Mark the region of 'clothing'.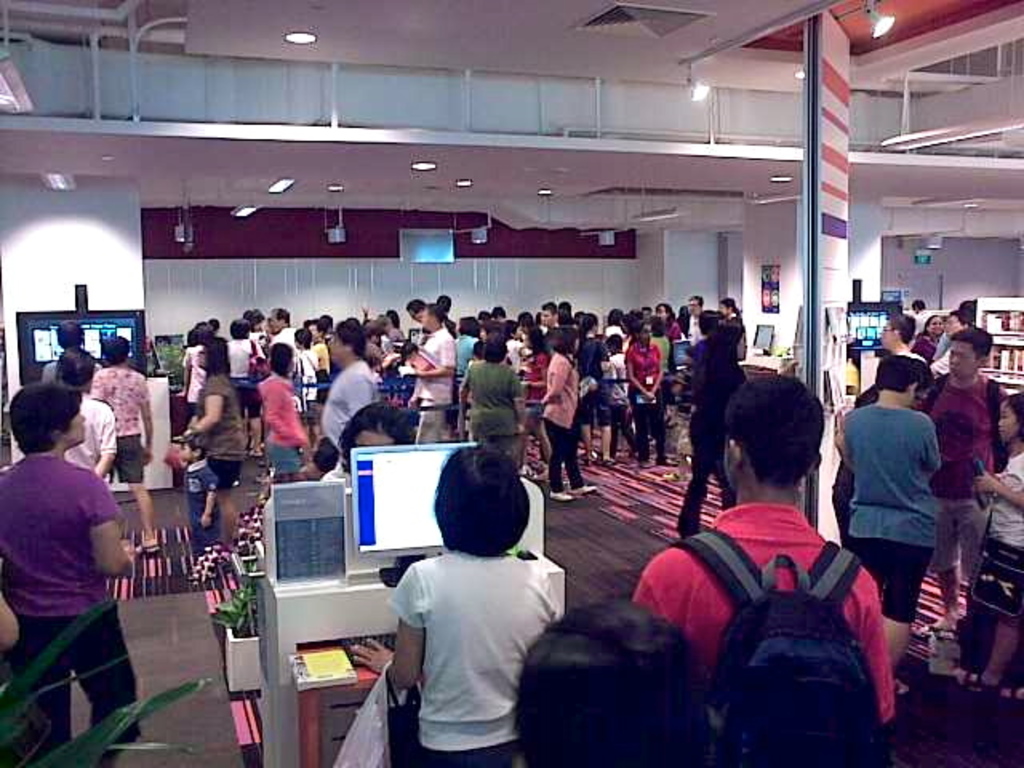
Region: bbox=(986, 451, 1022, 554).
